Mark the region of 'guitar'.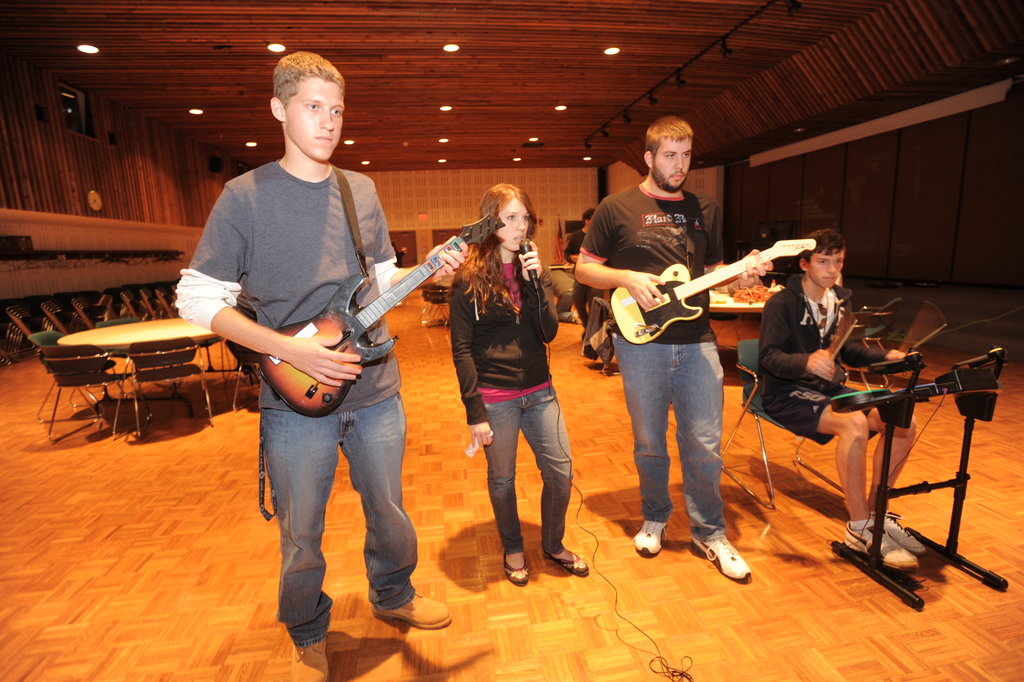
Region: 257/215/506/419.
